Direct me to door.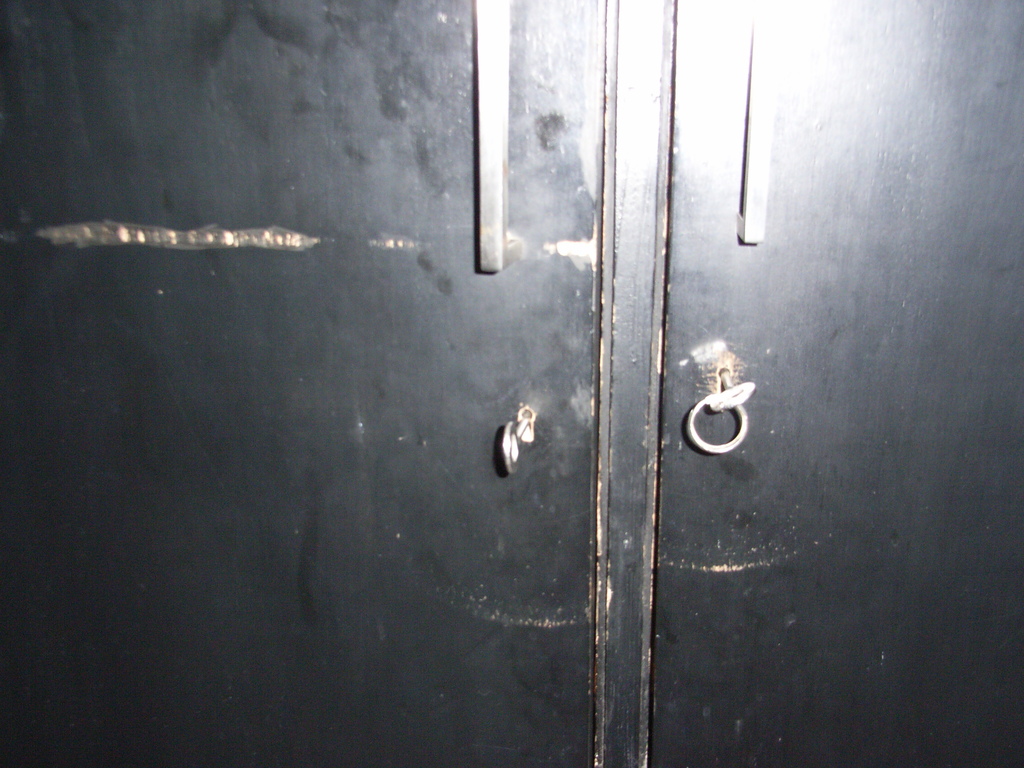
Direction: bbox=[0, 0, 1023, 767].
